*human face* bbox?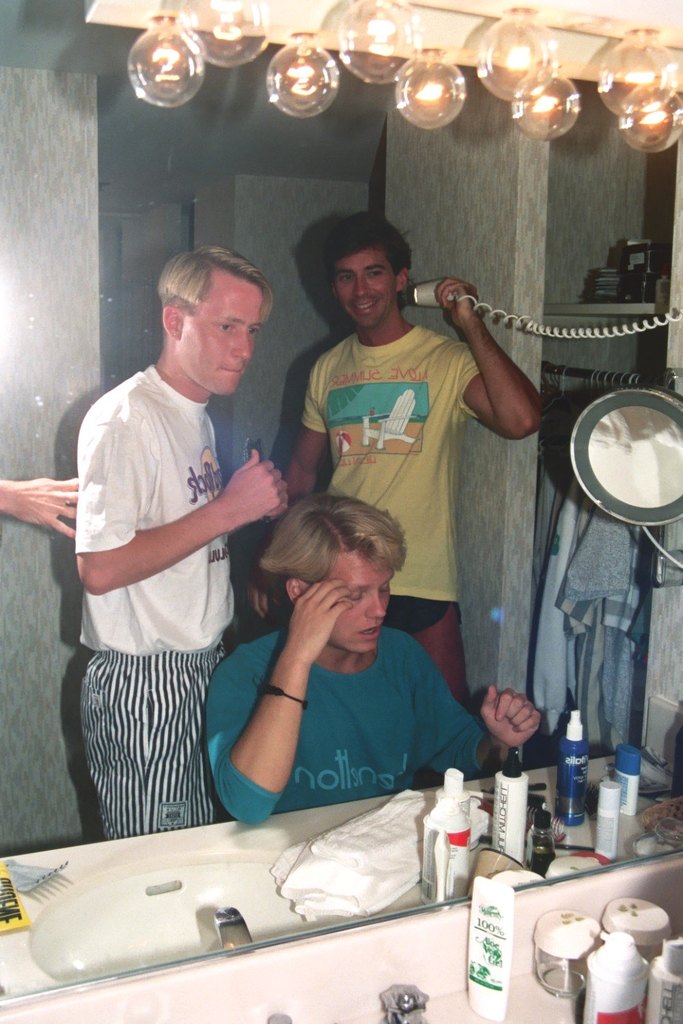
{"left": 333, "top": 550, "right": 395, "bottom": 655}
